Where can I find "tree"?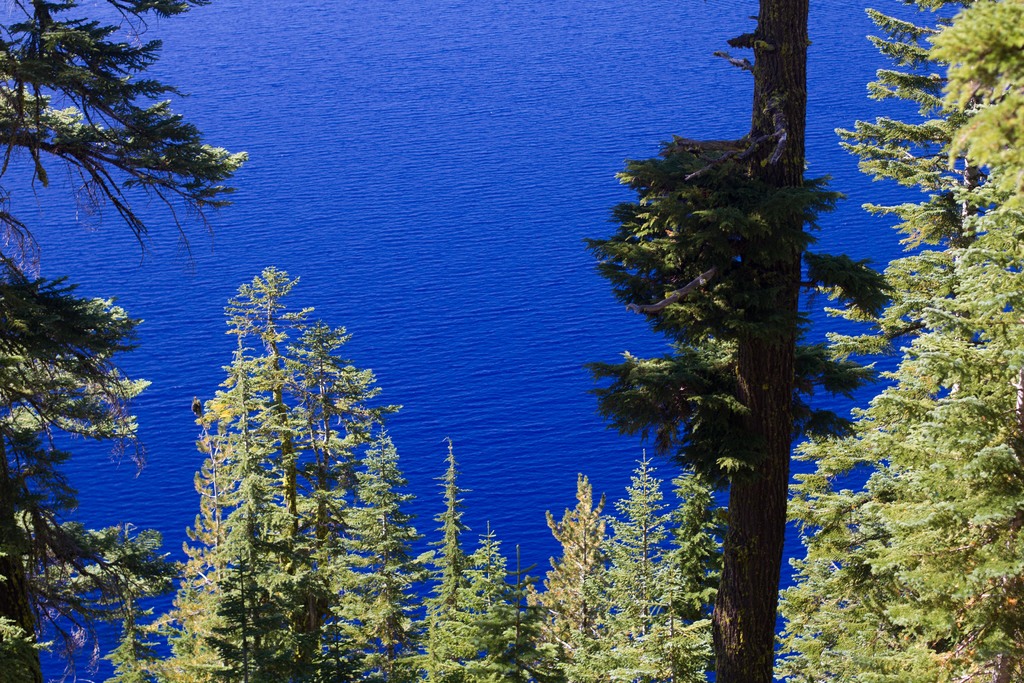
You can find it at (x1=400, y1=434, x2=502, y2=680).
